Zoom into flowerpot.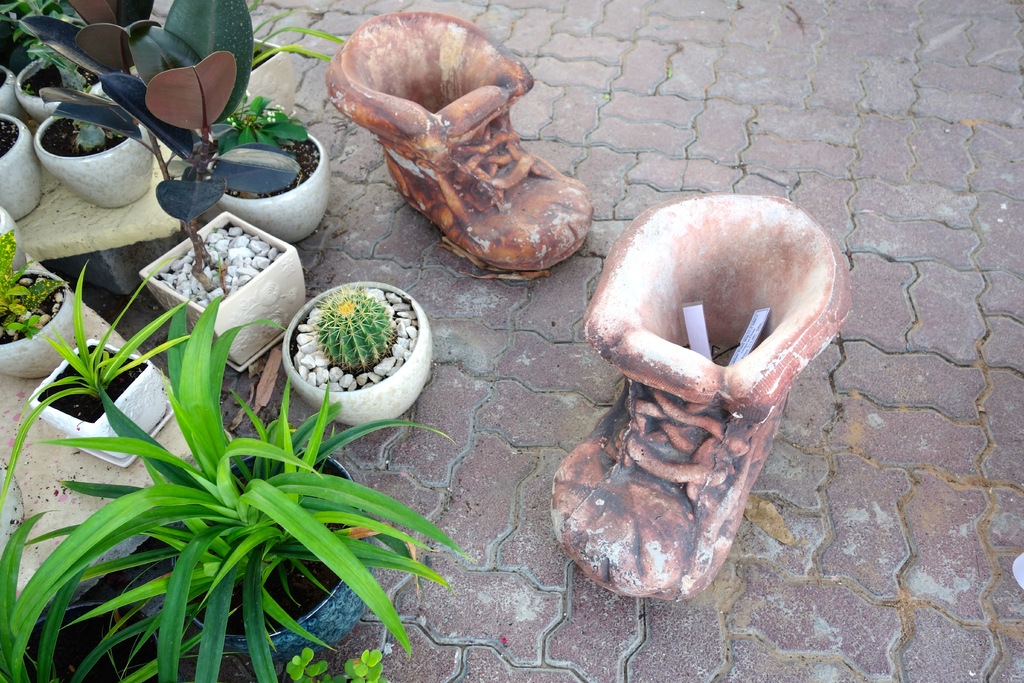
Zoom target: (x1=13, y1=49, x2=111, y2=126).
